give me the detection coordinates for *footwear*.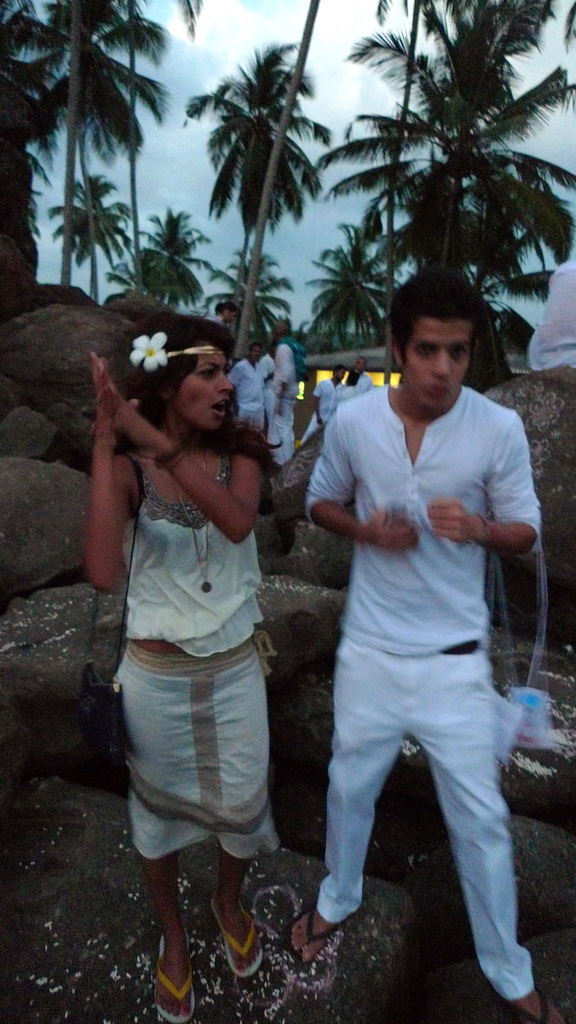
[x1=514, y1=986, x2=575, y2=1023].
